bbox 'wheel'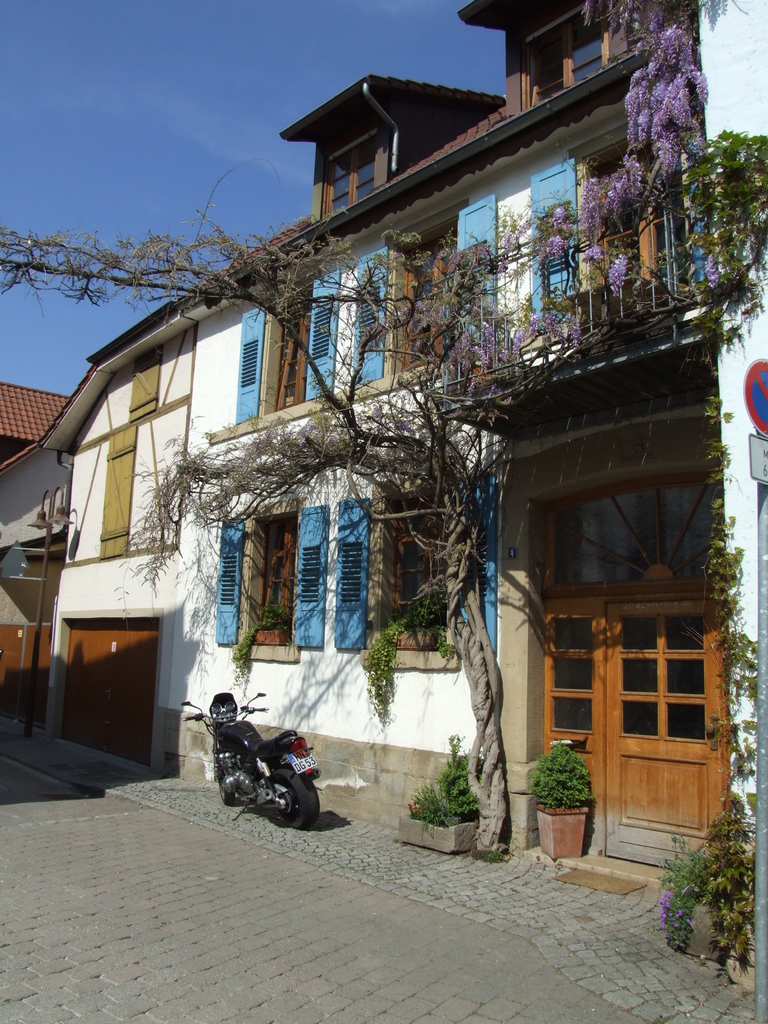
left=257, top=763, right=321, bottom=828
